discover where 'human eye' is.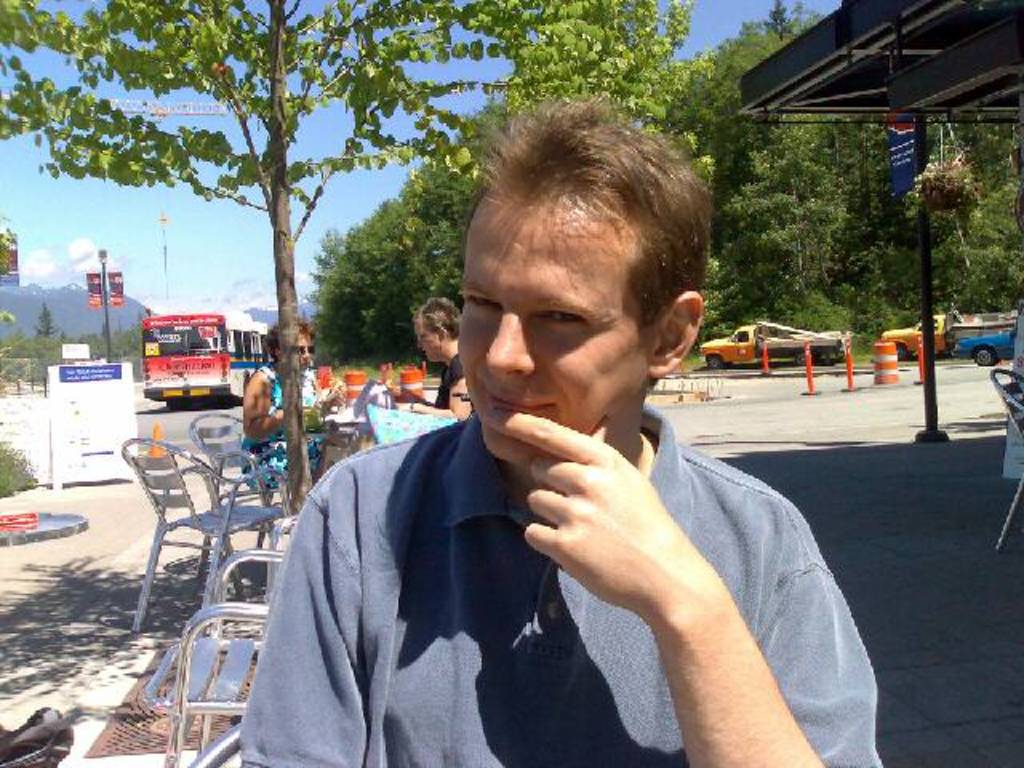
Discovered at Rect(533, 307, 590, 330).
